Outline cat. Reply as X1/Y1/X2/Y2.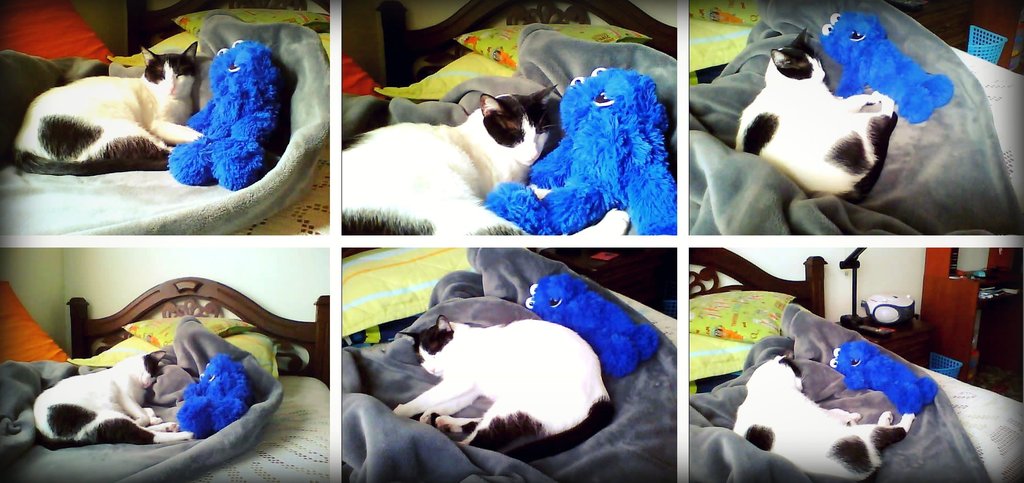
728/31/898/198.
